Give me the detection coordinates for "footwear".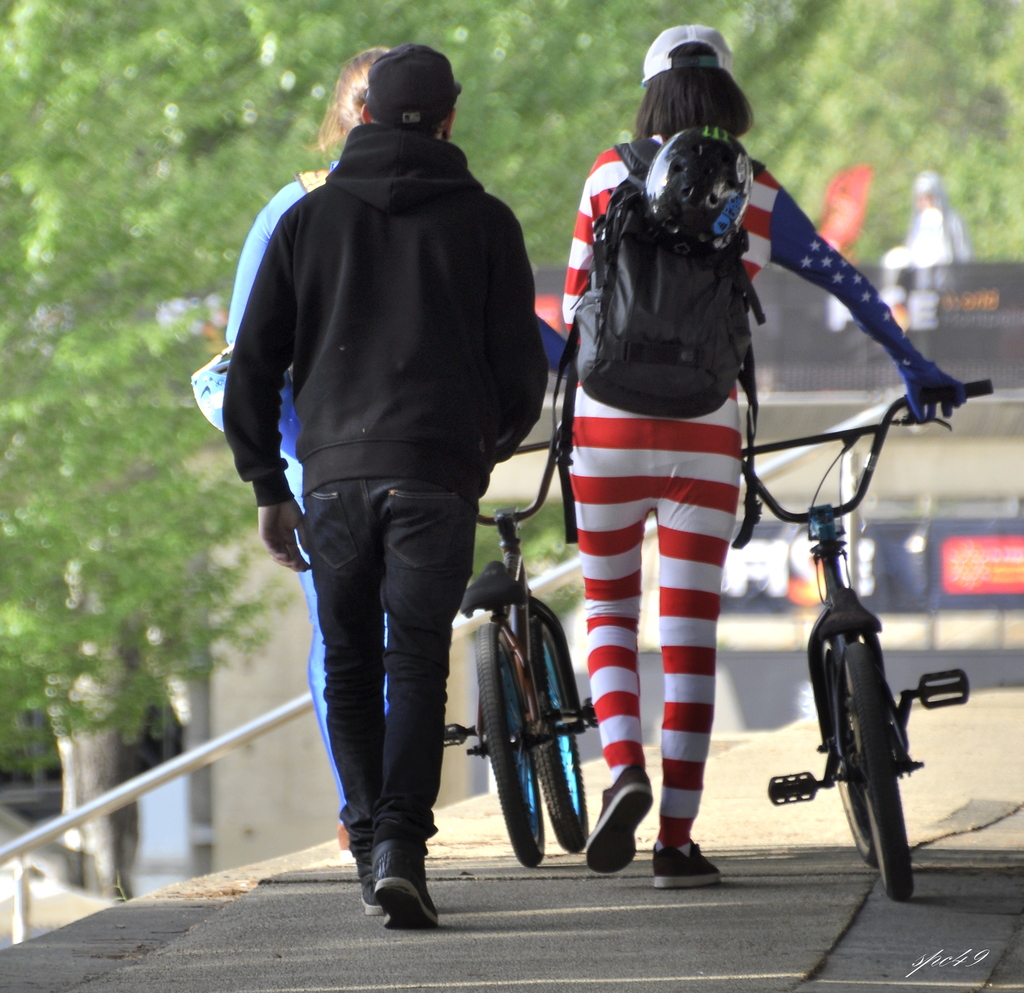
left=651, top=836, right=729, bottom=897.
